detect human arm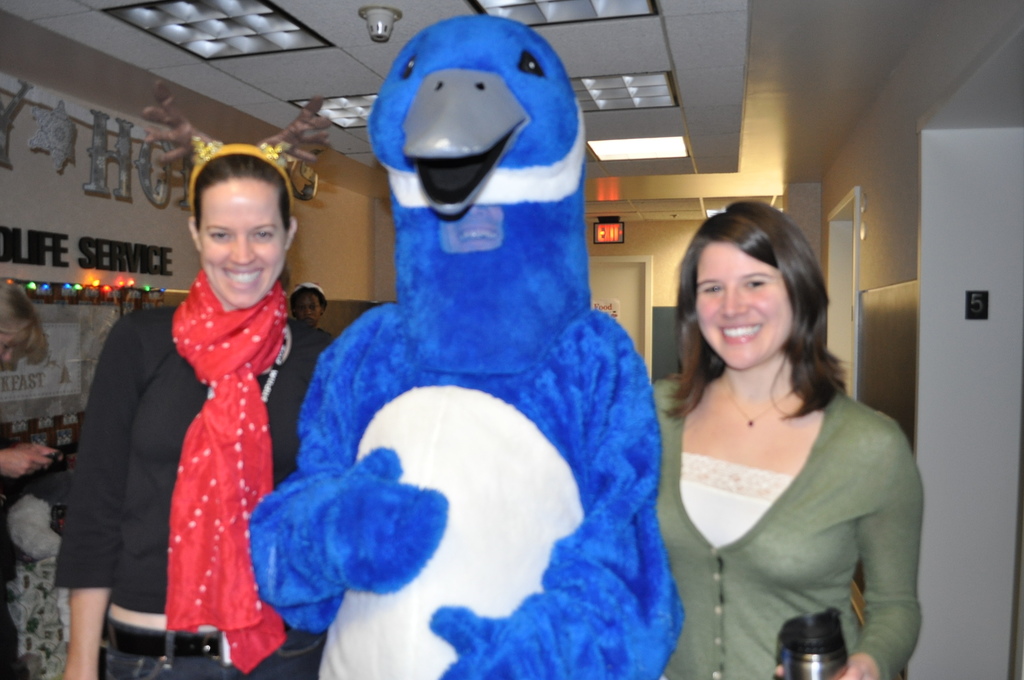
(766,426,925,679)
